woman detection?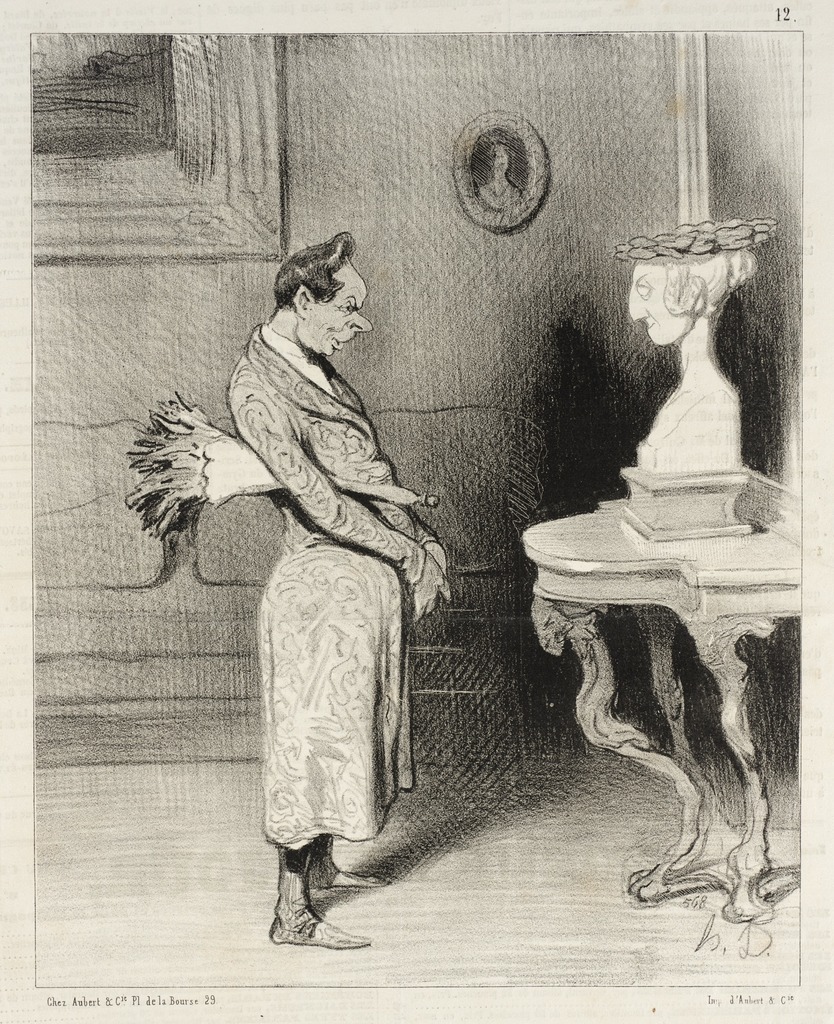
621,220,773,472
